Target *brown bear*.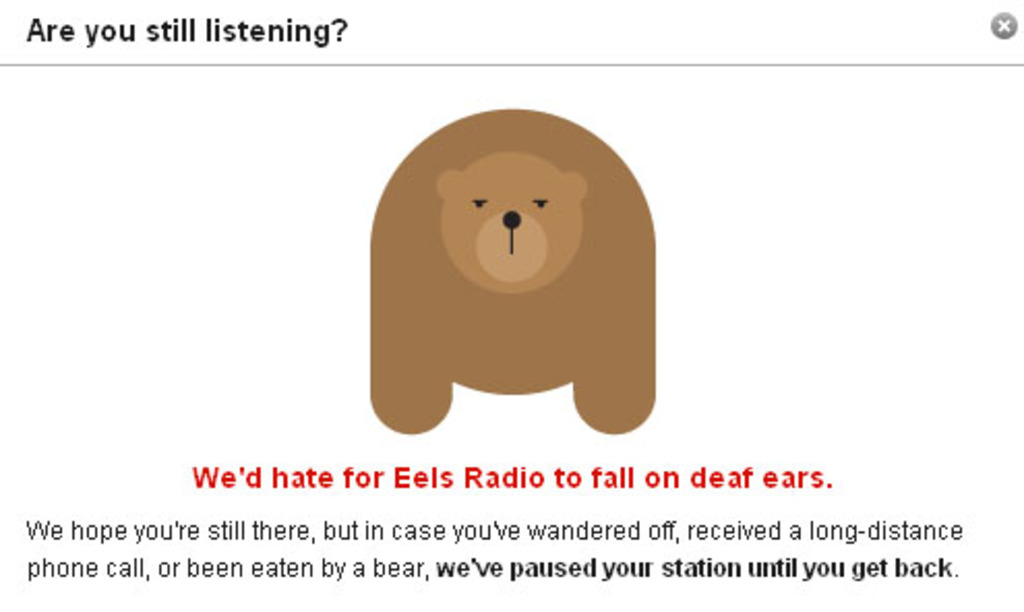
Target region: {"left": 368, "top": 105, "right": 658, "bottom": 436}.
